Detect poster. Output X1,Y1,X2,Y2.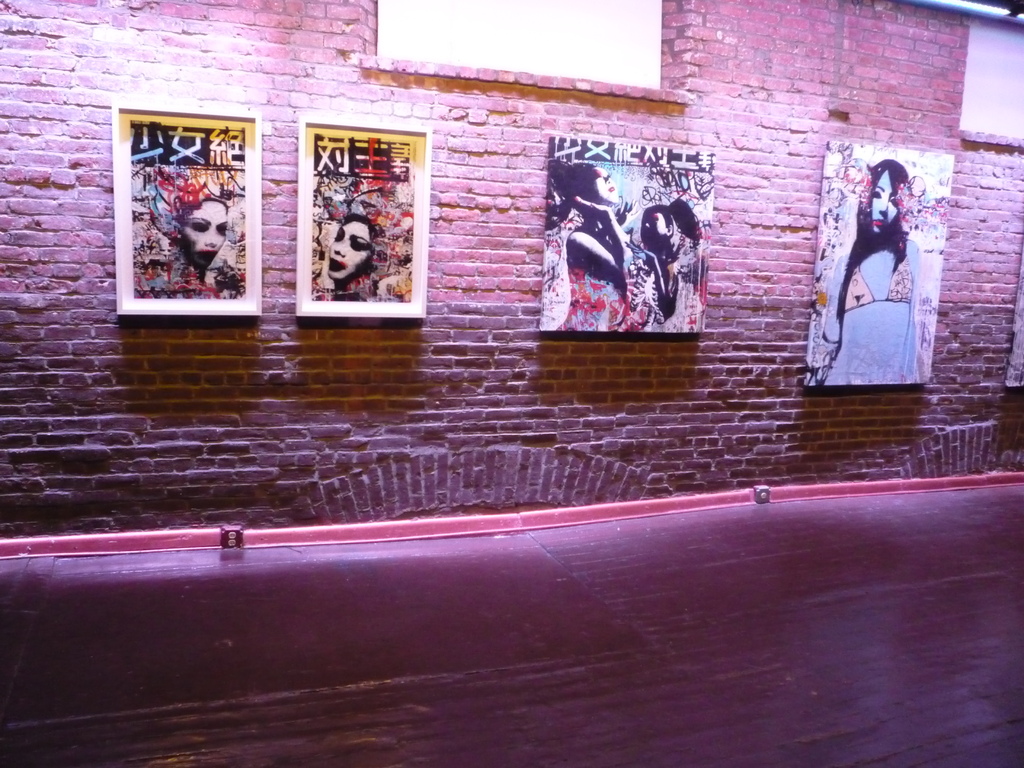
799,135,958,381.
